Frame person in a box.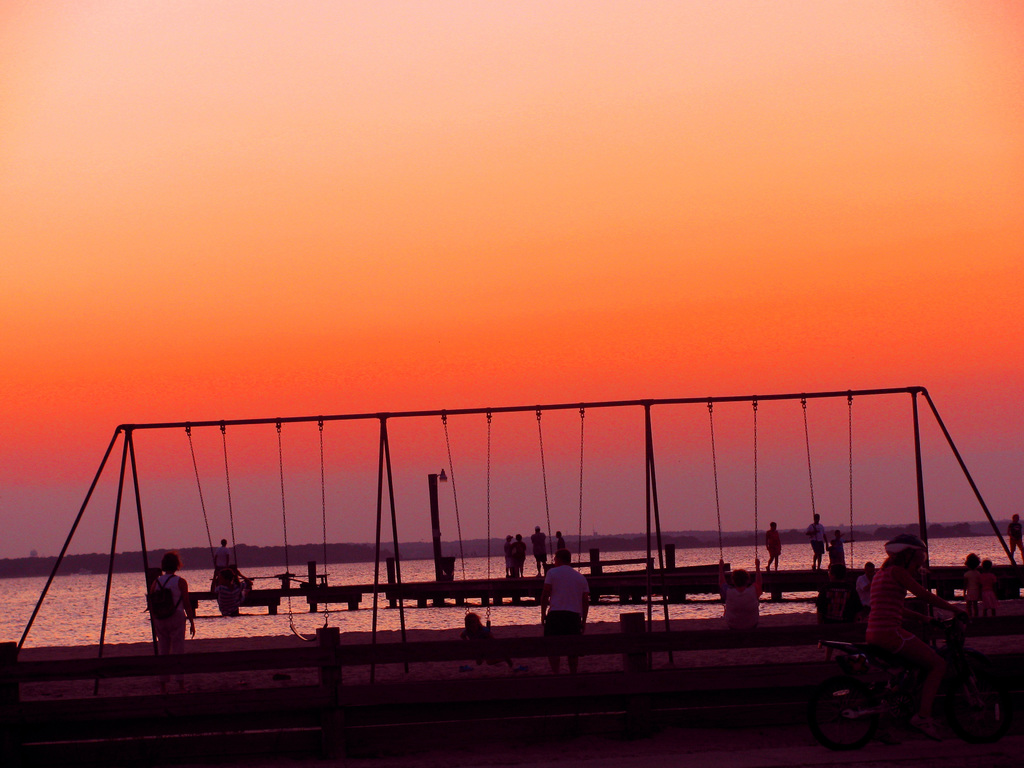
bbox=(555, 527, 567, 554).
